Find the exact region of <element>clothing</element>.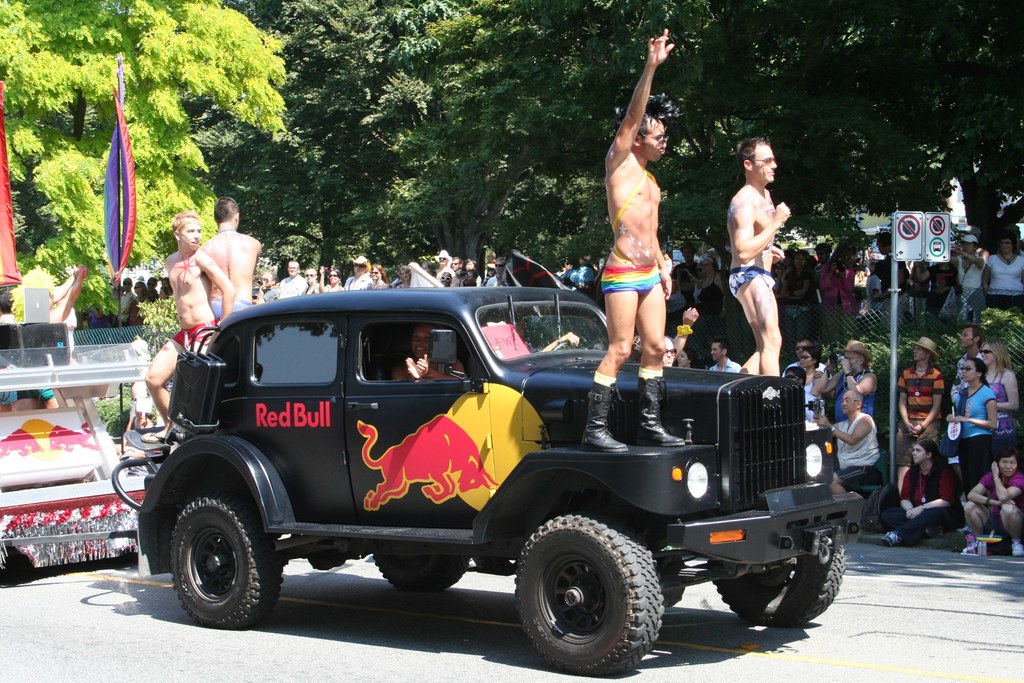
Exact region: x1=942, y1=249, x2=973, y2=322.
